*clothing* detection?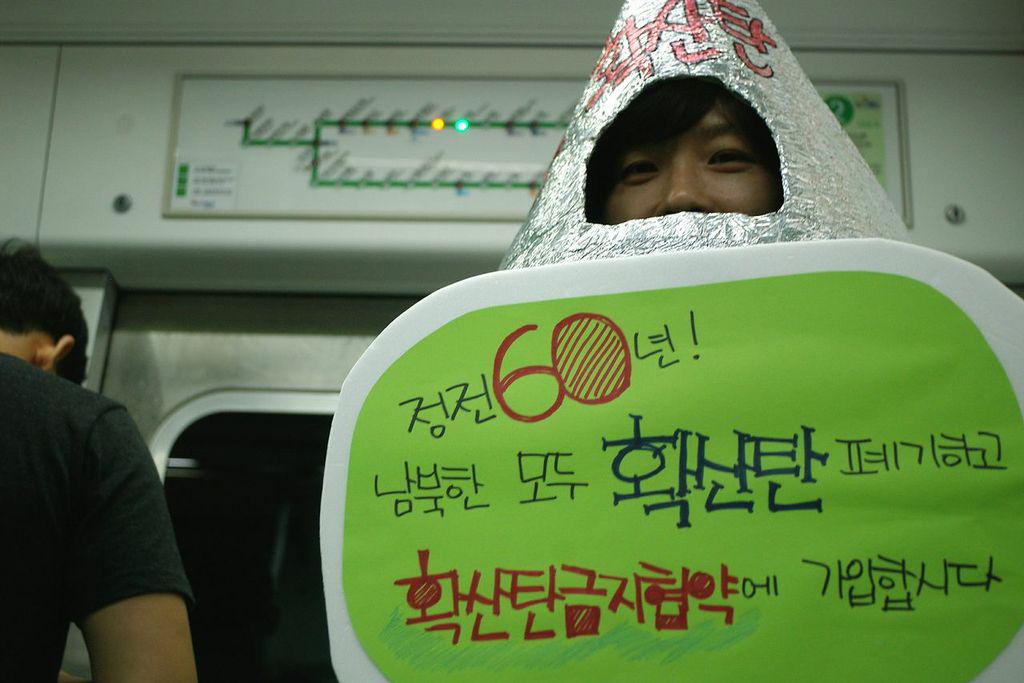
[left=9, top=315, right=197, bottom=664]
